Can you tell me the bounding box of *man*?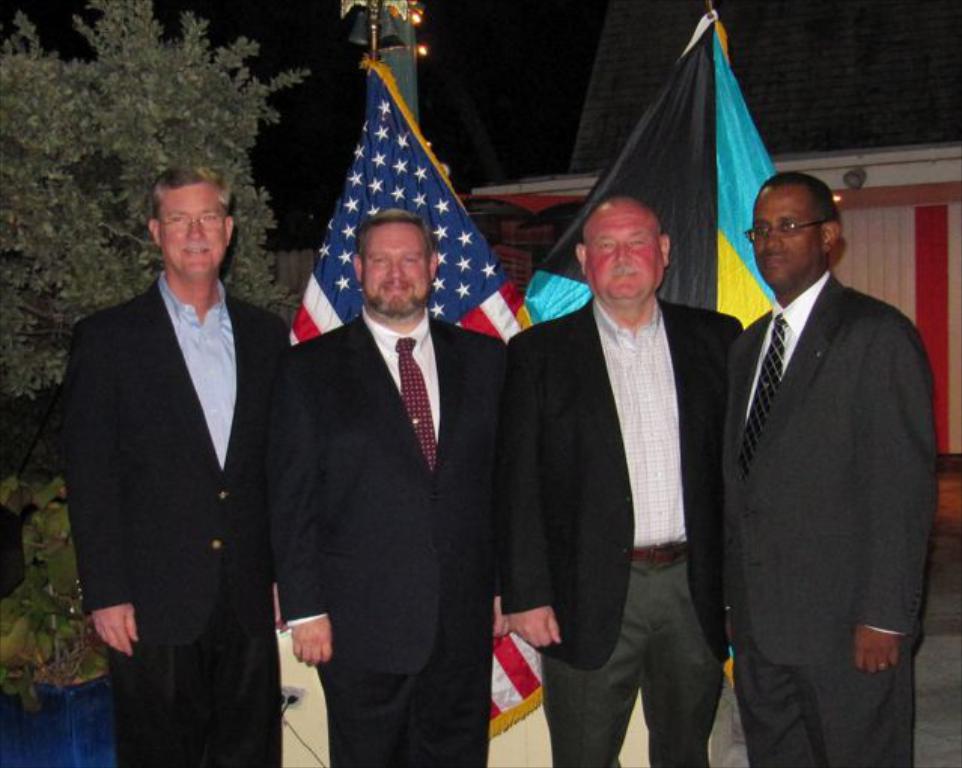
(x1=59, y1=169, x2=291, y2=766).
